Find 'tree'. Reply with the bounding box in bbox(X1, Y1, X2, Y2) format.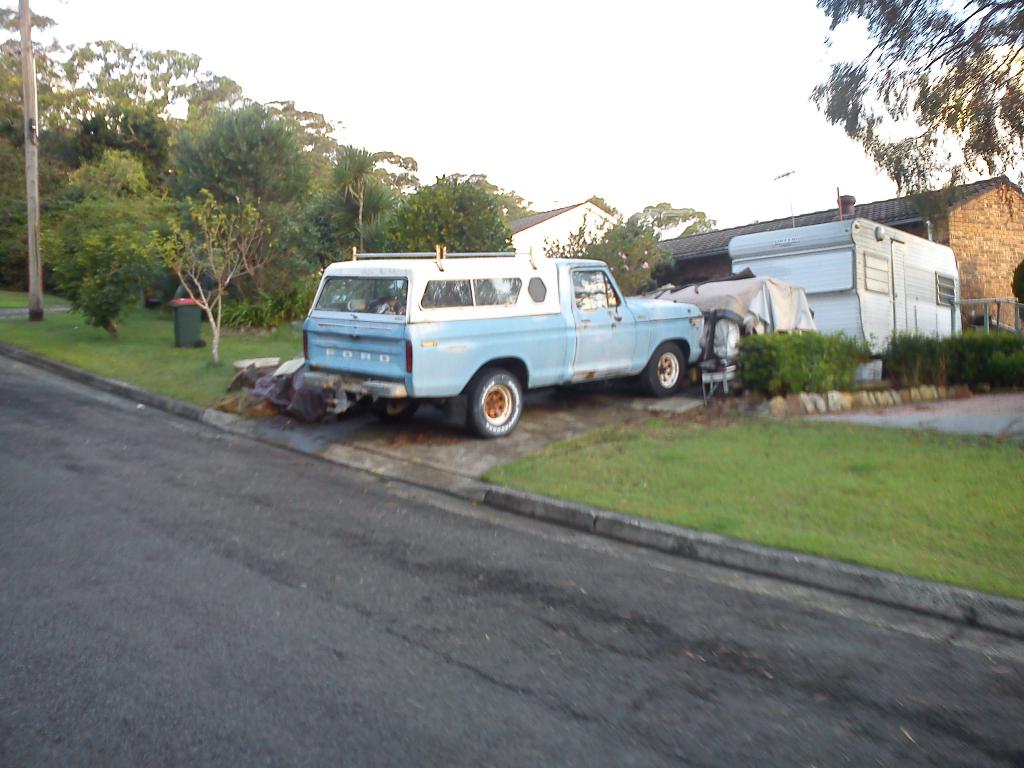
bbox(809, 0, 1023, 214).
